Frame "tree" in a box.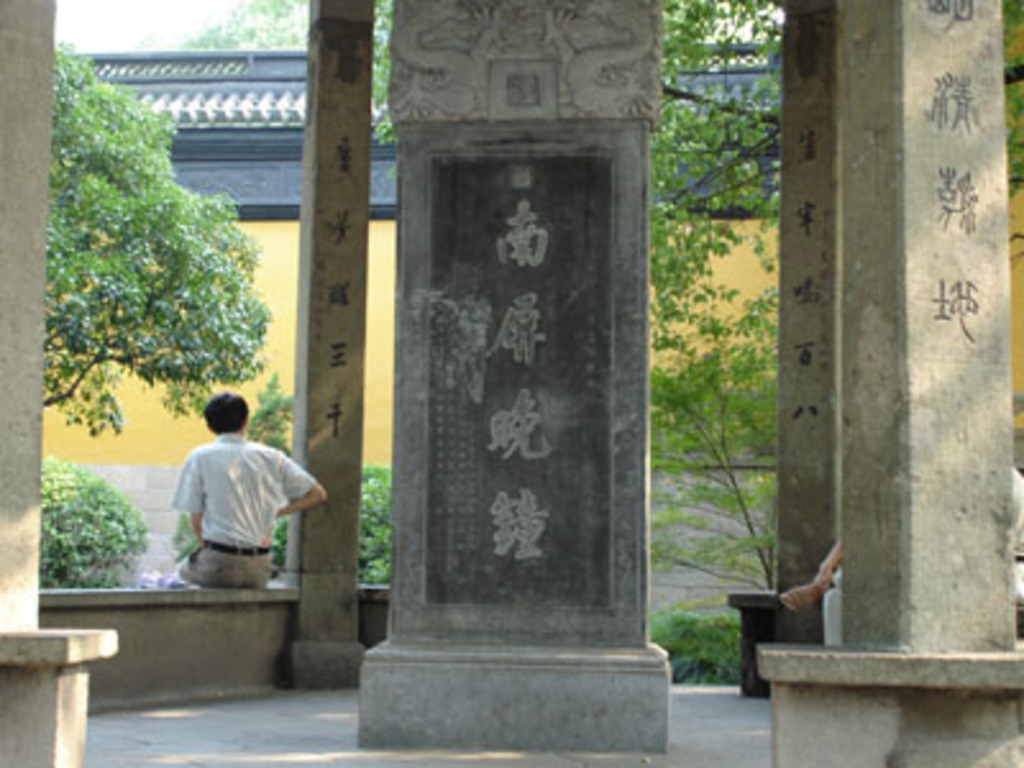
<region>23, 38, 266, 494</region>.
